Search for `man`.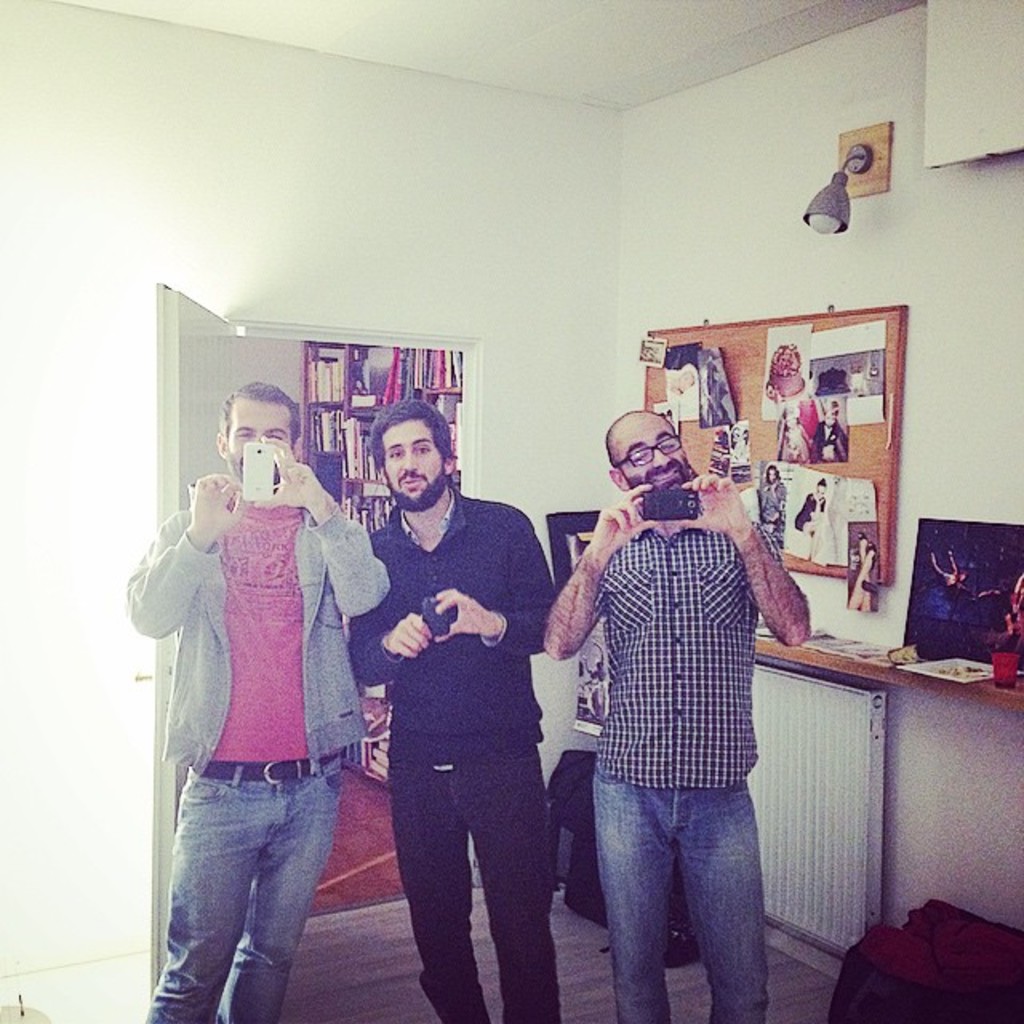
Found at (536,402,814,1018).
